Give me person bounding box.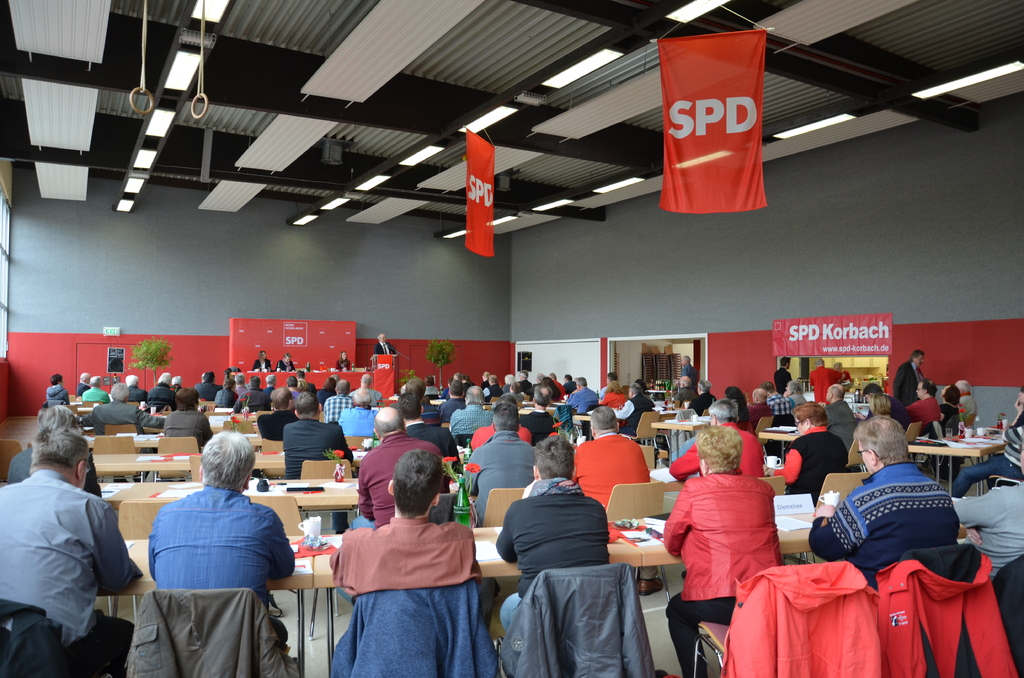
bbox=(0, 424, 149, 661).
